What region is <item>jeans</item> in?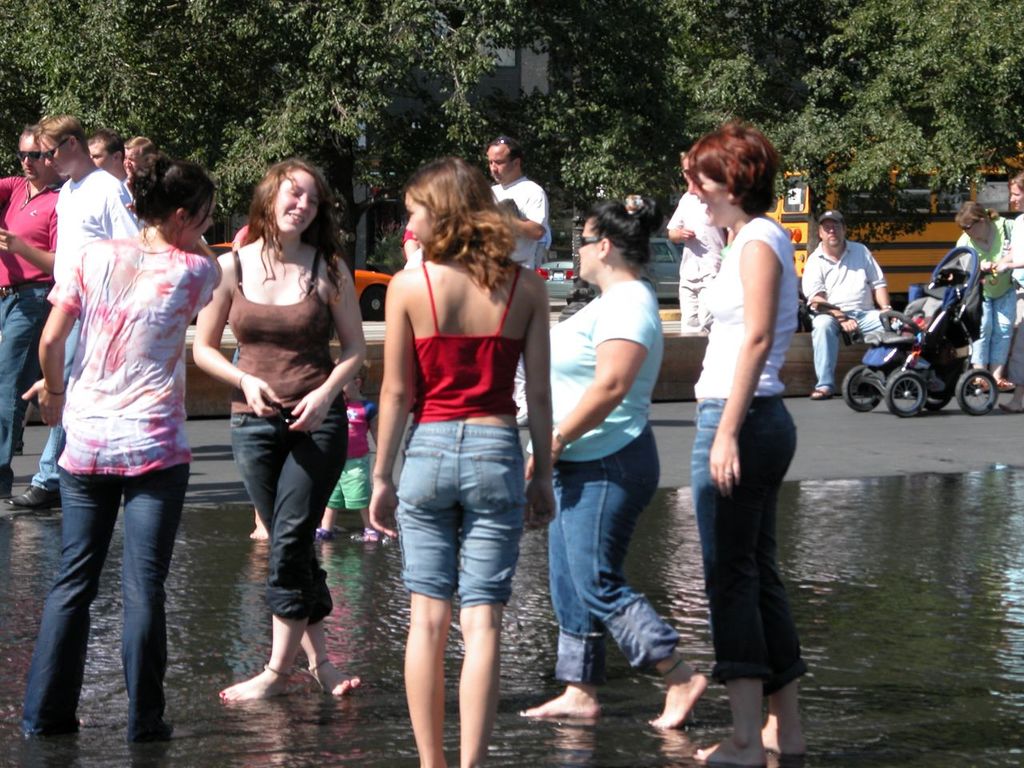
<box>802,308,889,392</box>.
